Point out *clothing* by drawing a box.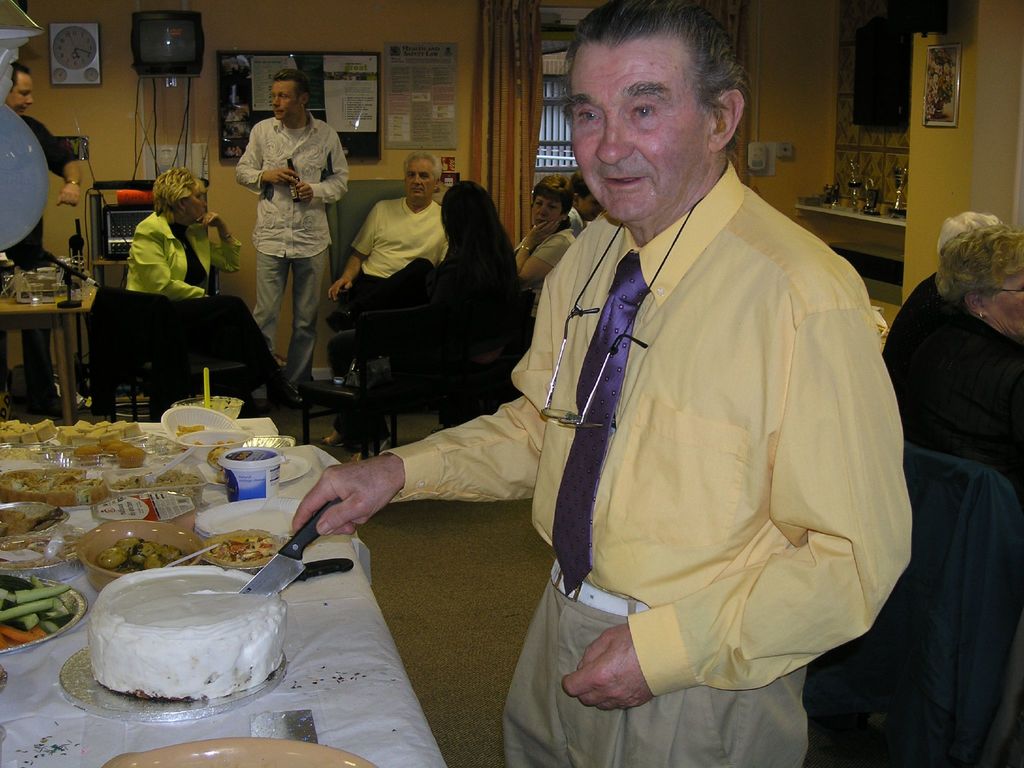
<region>806, 452, 1023, 767</region>.
